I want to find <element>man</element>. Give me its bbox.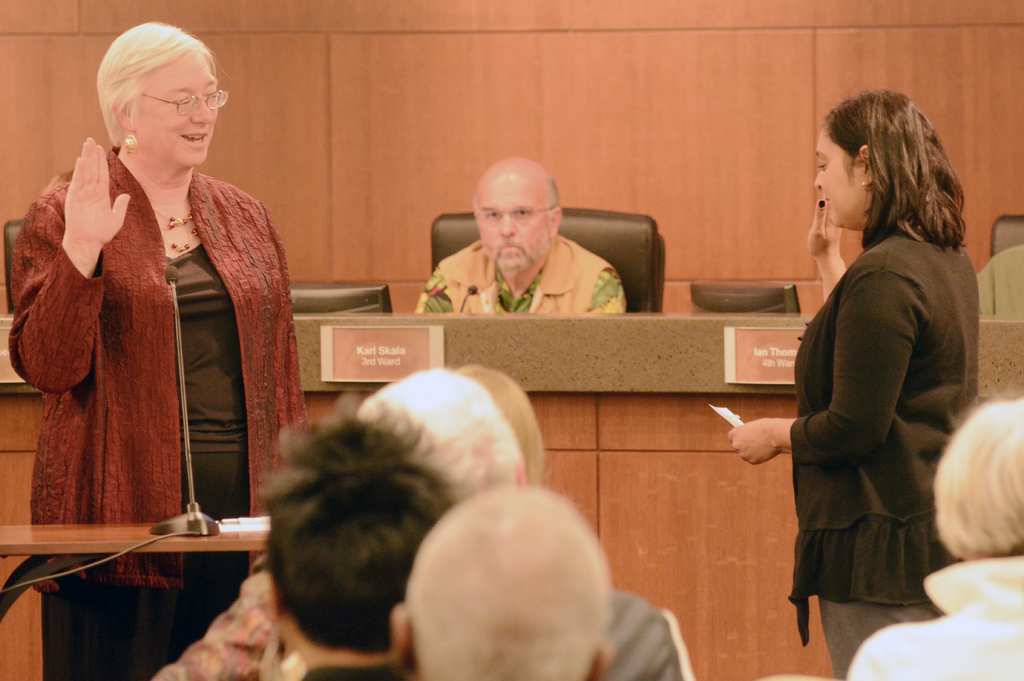
(253,370,695,680).
